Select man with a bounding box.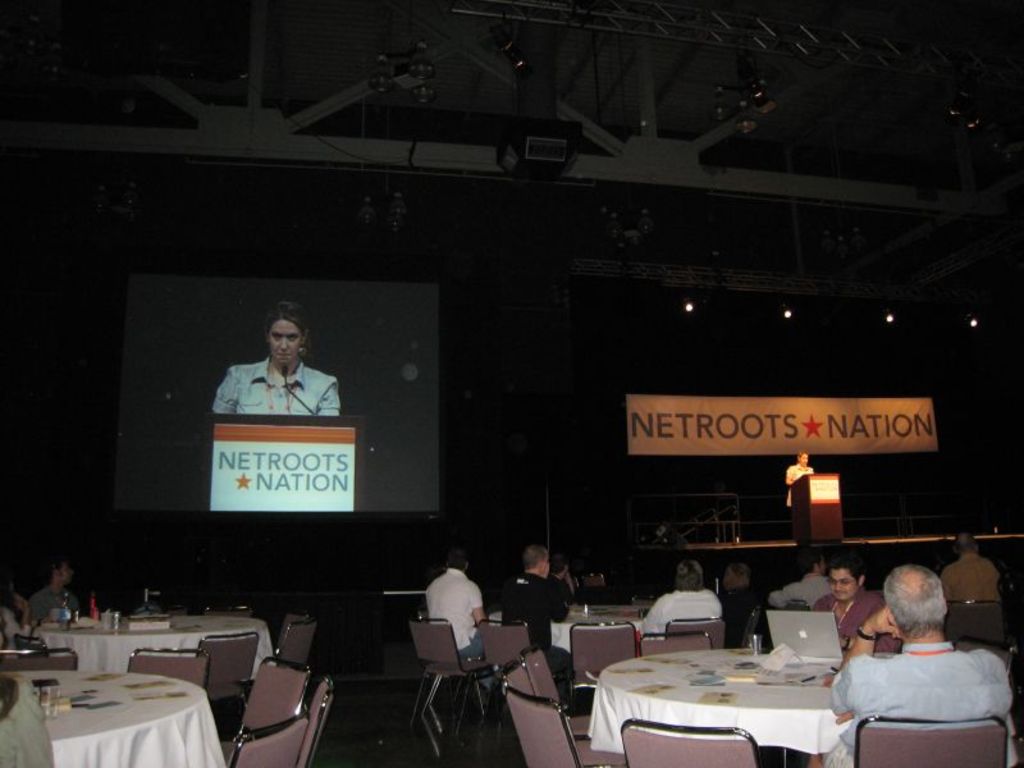
pyautogui.locateOnScreen(550, 550, 570, 594).
